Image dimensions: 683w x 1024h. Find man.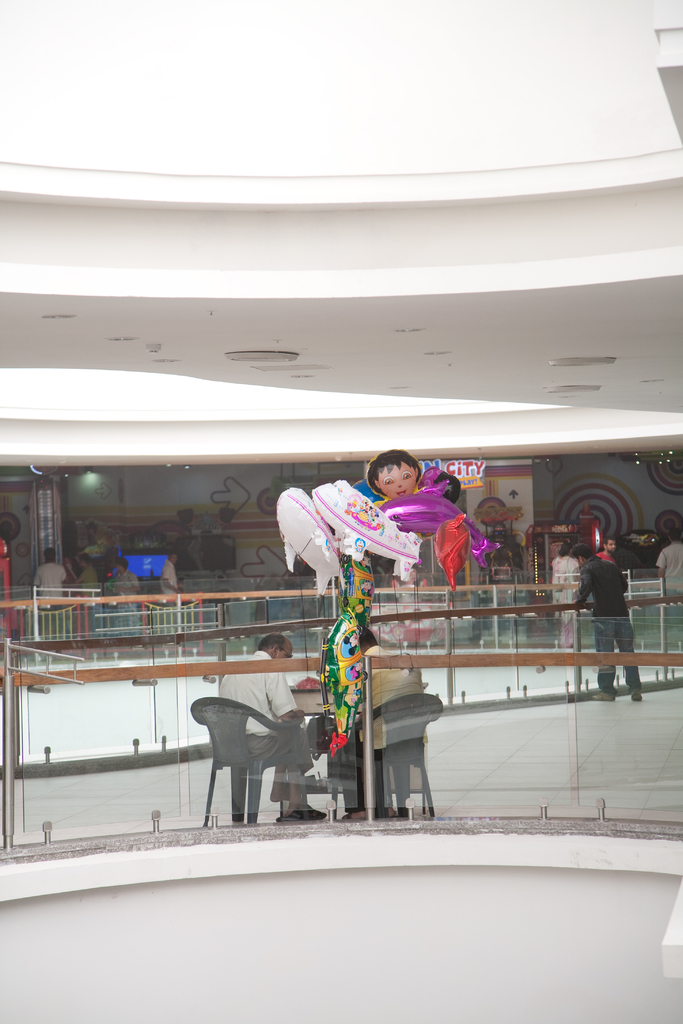
select_region(210, 631, 320, 826).
